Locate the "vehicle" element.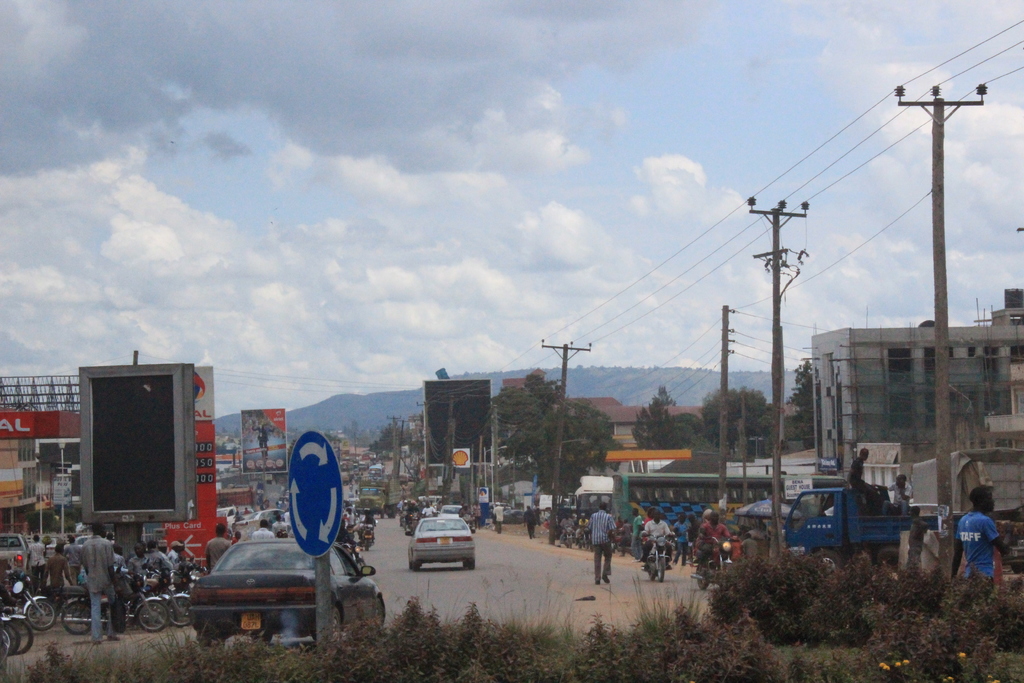
Element bbox: select_region(45, 533, 58, 561).
